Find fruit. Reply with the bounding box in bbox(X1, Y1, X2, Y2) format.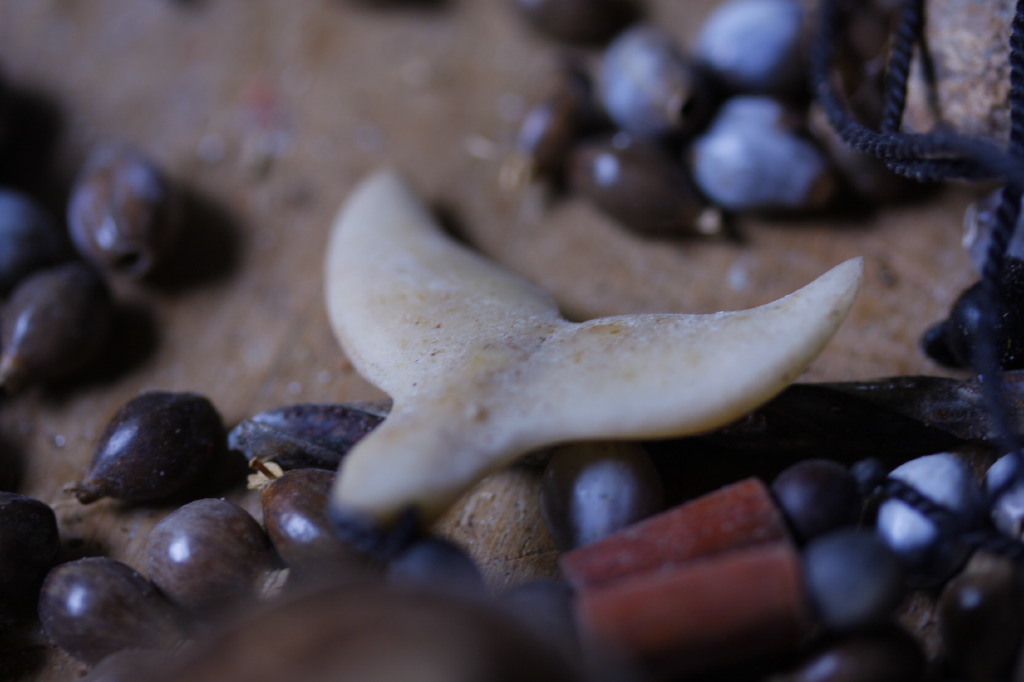
bbox(0, 258, 112, 402).
